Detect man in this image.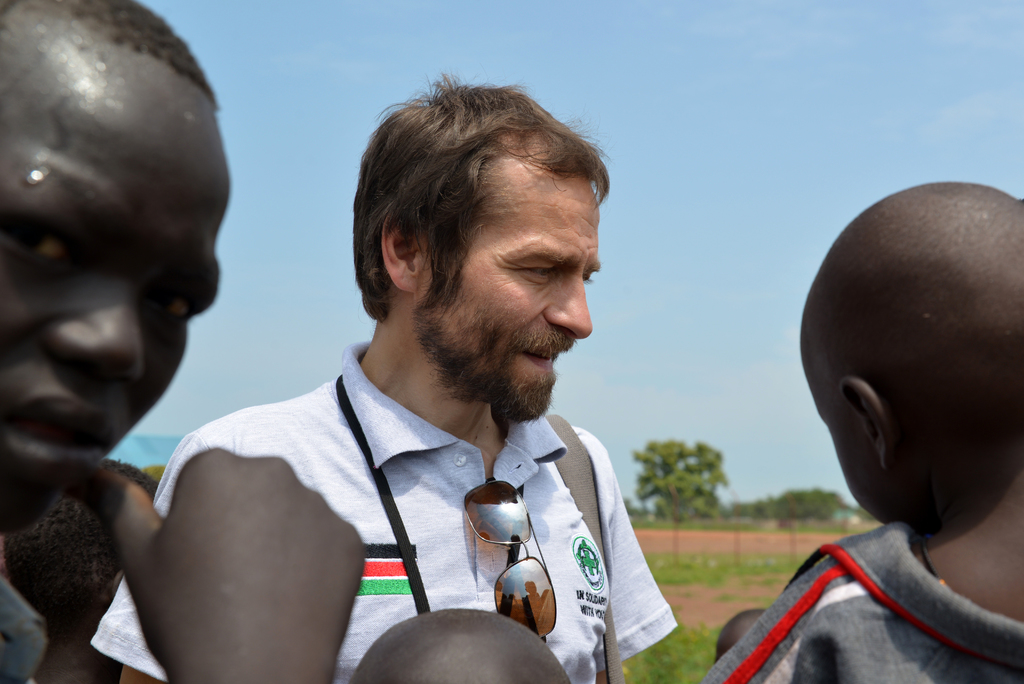
Detection: [0, 0, 388, 678].
